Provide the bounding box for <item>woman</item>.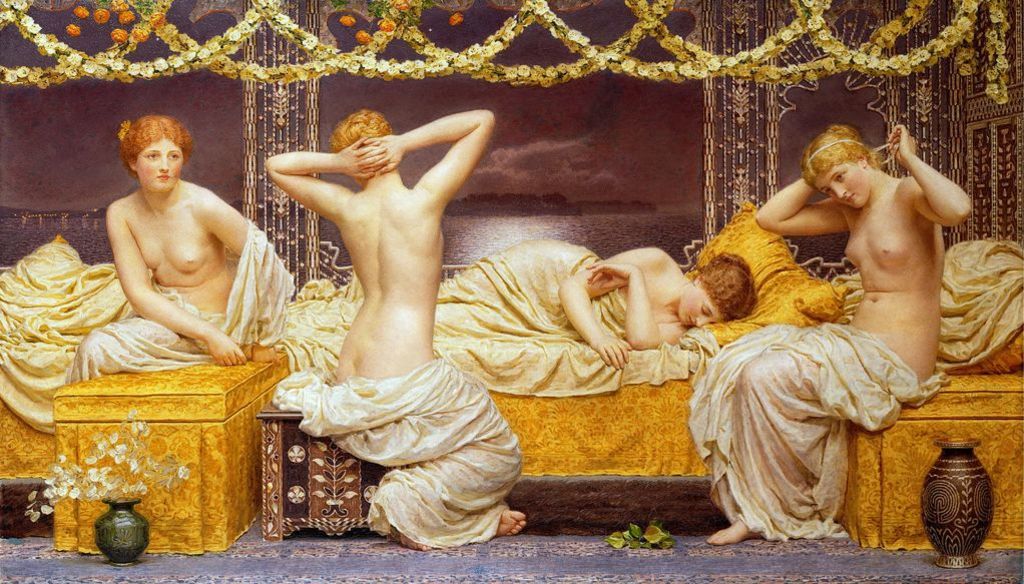
<box>444,240,756,364</box>.
